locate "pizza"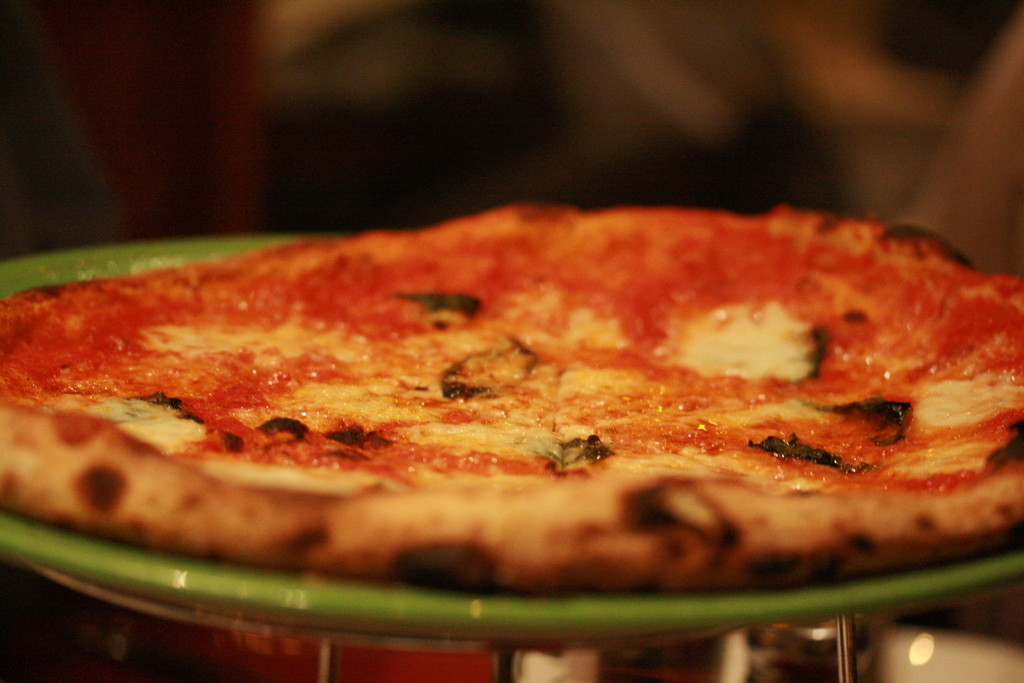
1:189:1023:602
